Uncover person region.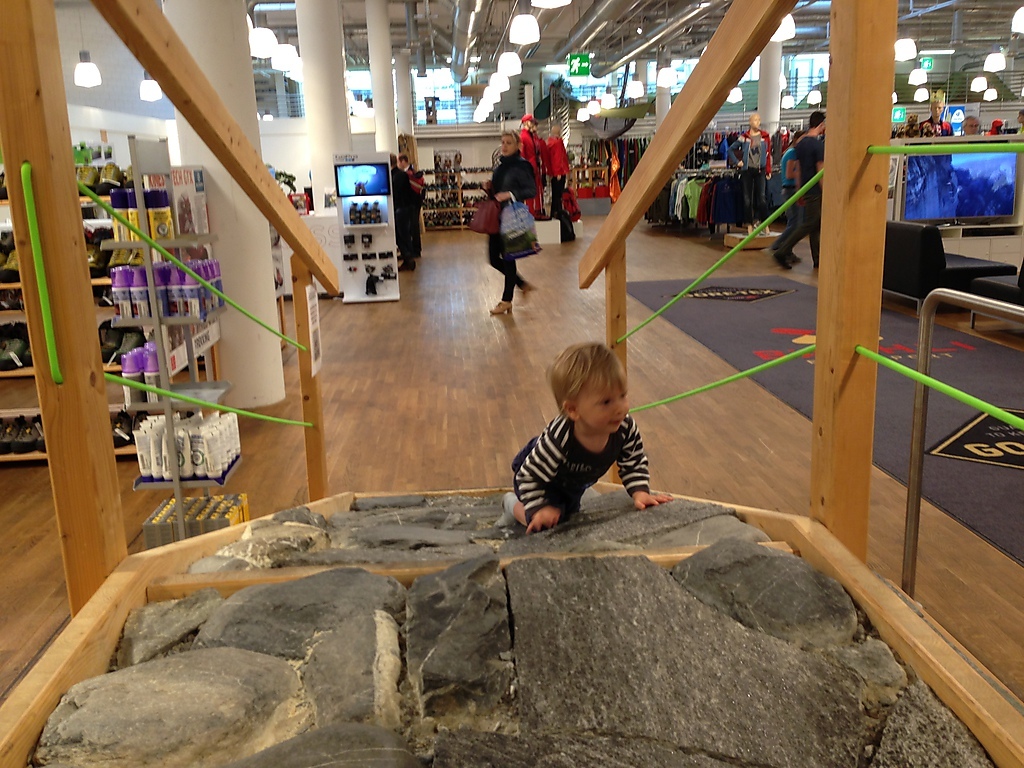
Uncovered: pyautogui.locateOnScreen(775, 107, 823, 264).
